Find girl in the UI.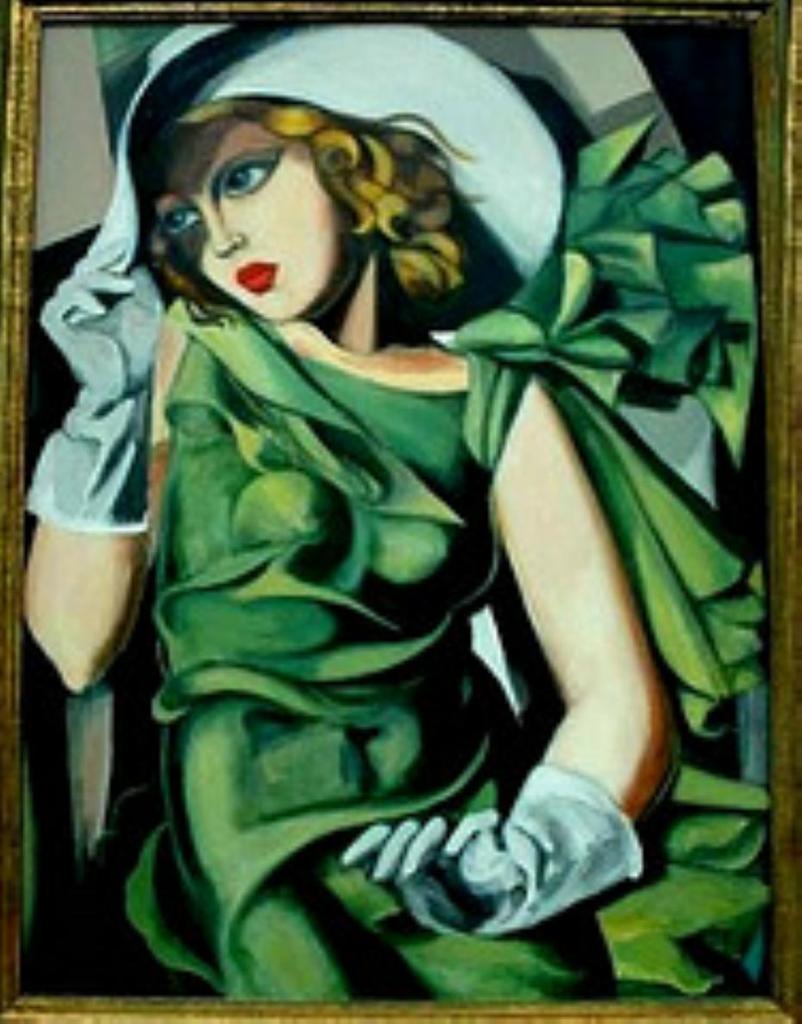
UI element at left=16, top=16, right=771, bottom=1007.
